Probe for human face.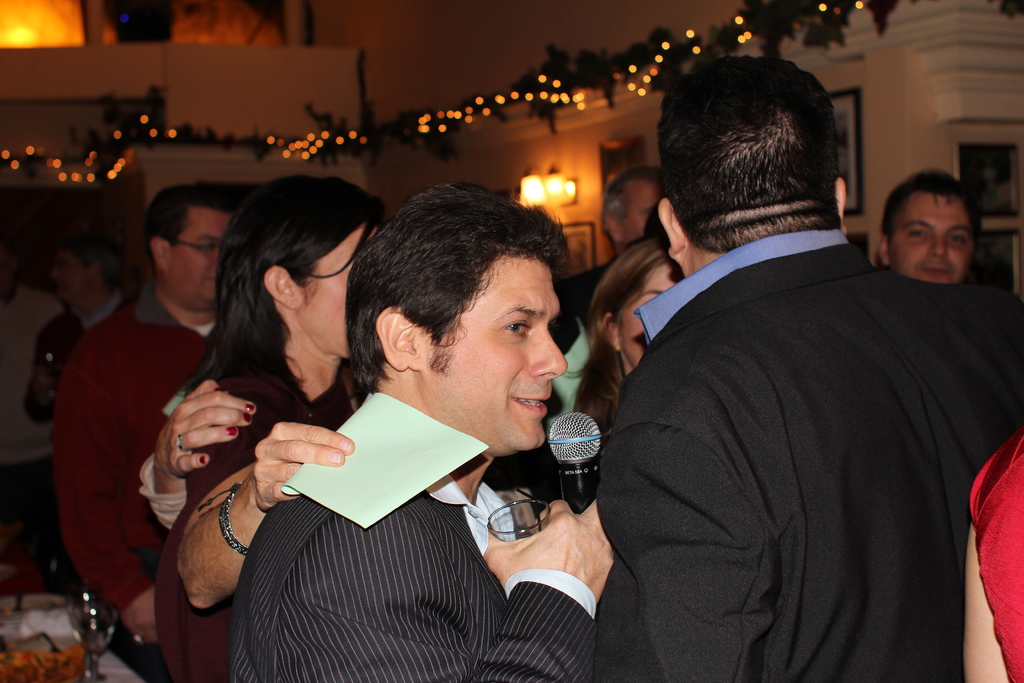
Probe result: (left=52, top=248, right=88, bottom=304).
